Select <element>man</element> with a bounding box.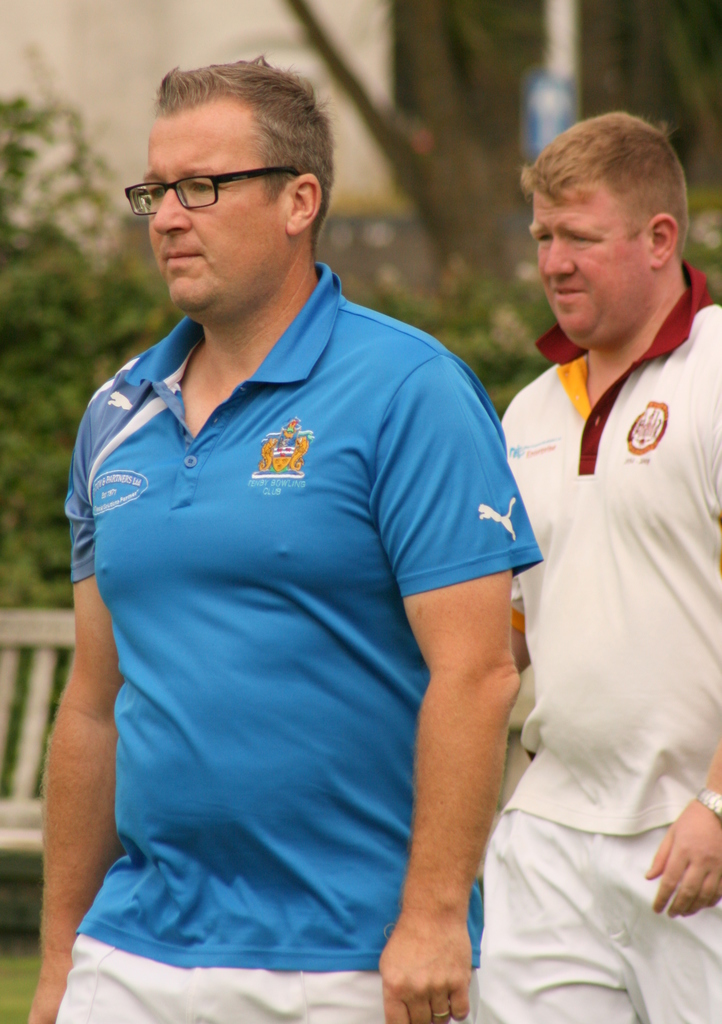
(51,51,570,1023).
